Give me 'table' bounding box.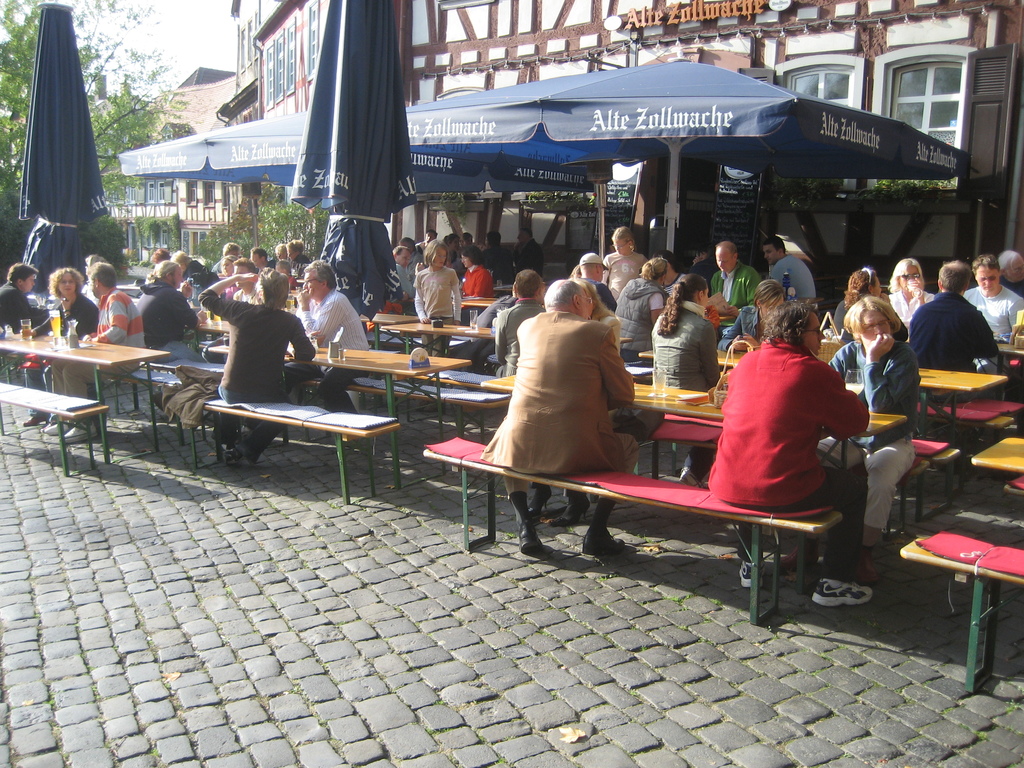
[4,321,174,477].
